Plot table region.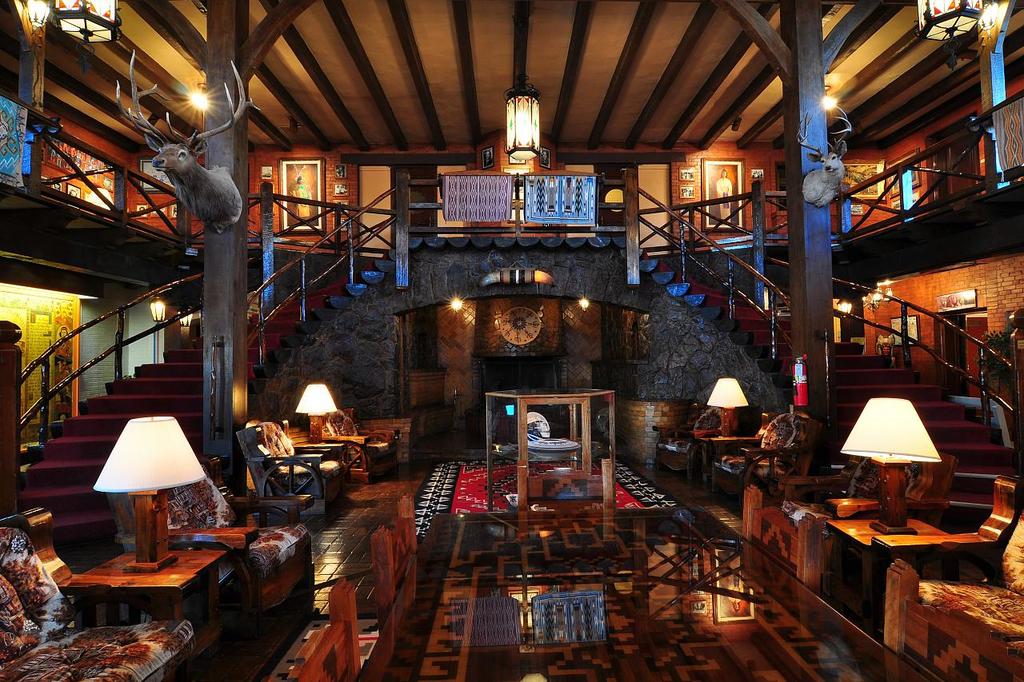
Plotted at (485,385,617,520).
